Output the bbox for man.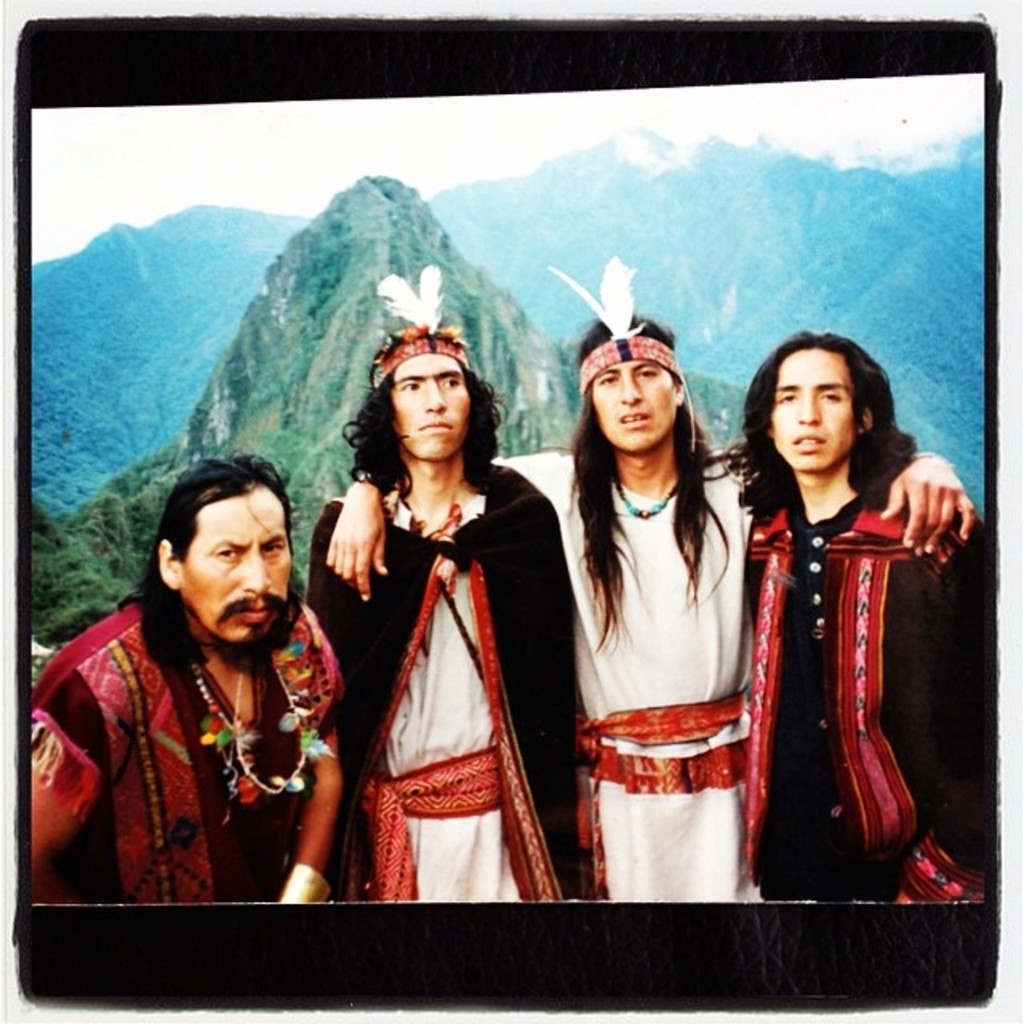
[291,270,597,910].
